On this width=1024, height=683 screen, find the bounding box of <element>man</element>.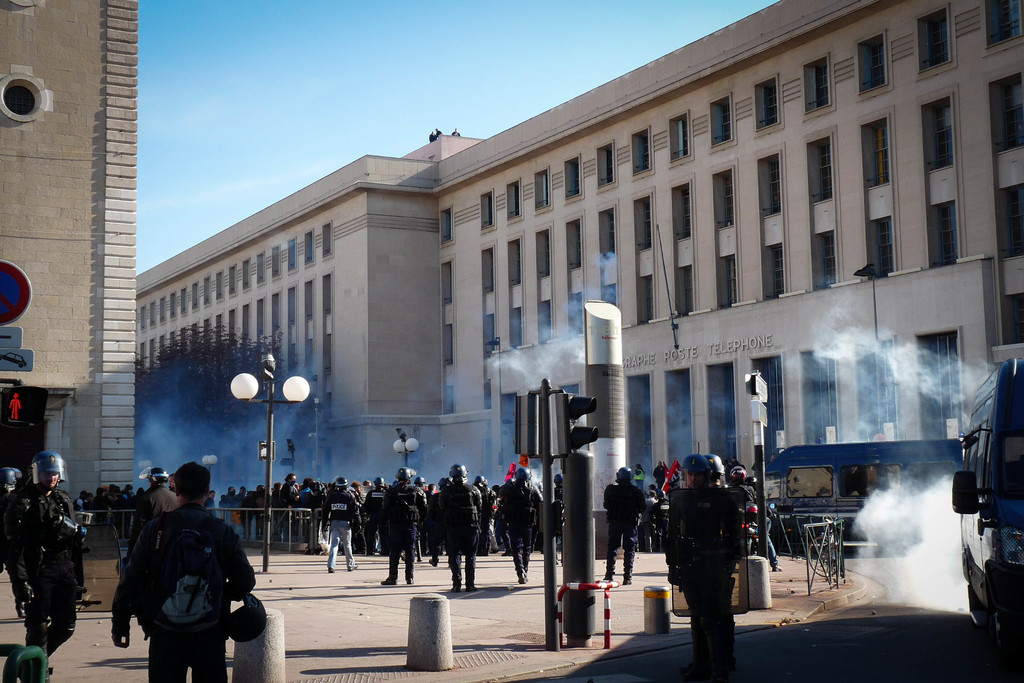
Bounding box: <bbox>118, 465, 177, 565</bbox>.
